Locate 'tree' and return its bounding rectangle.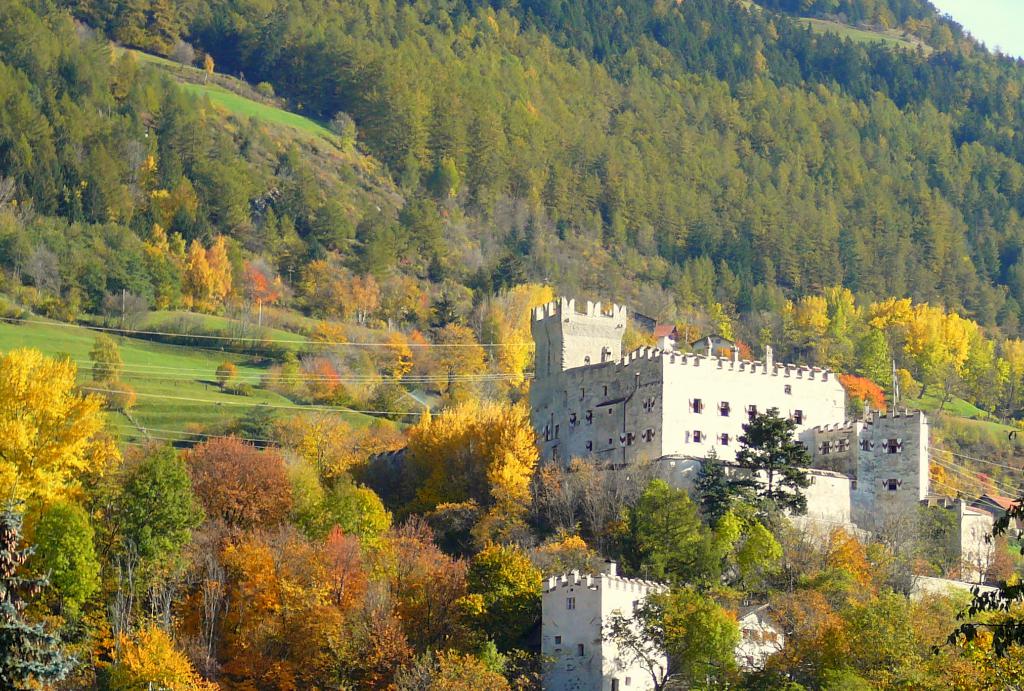
crop(266, 409, 346, 478).
